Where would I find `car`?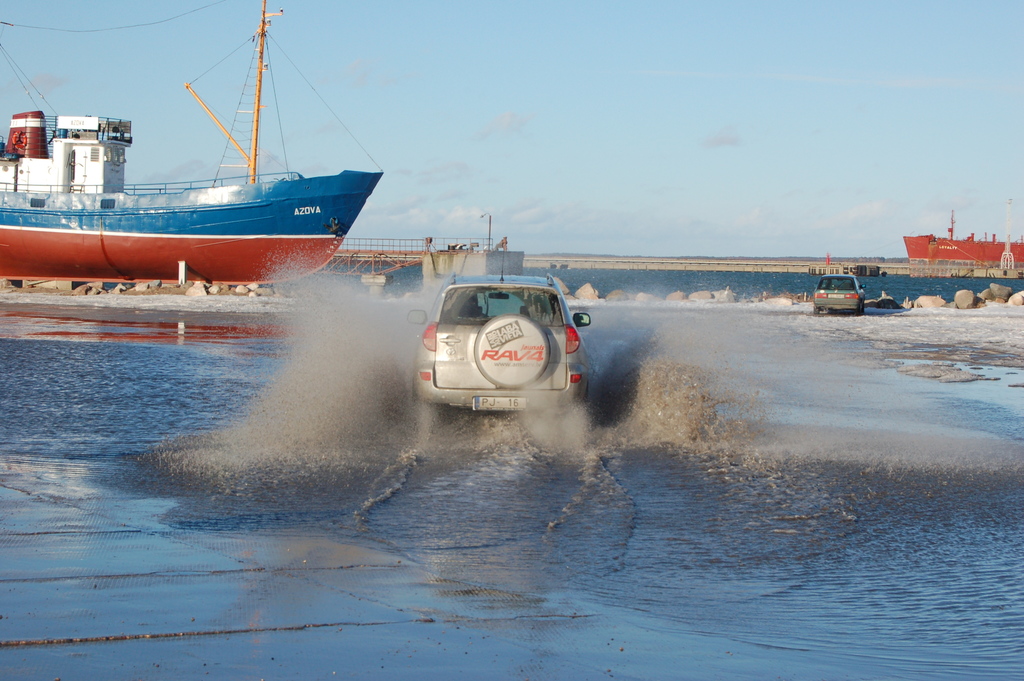
At [410, 259, 591, 416].
